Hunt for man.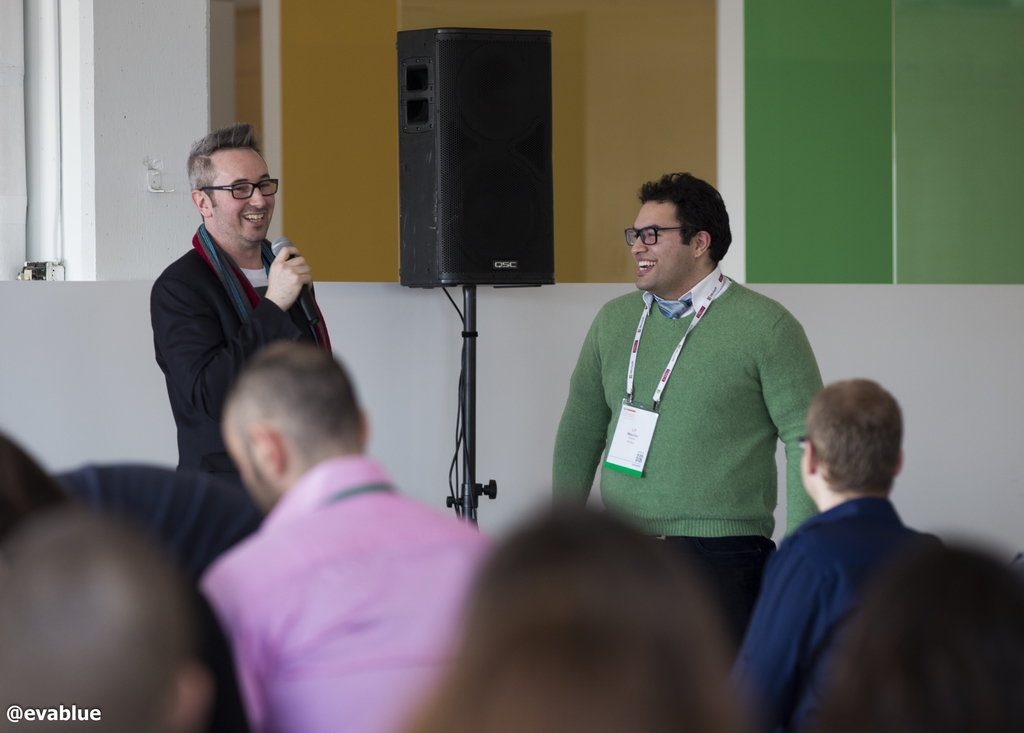
Hunted down at <bbox>551, 170, 825, 663</bbox>.
